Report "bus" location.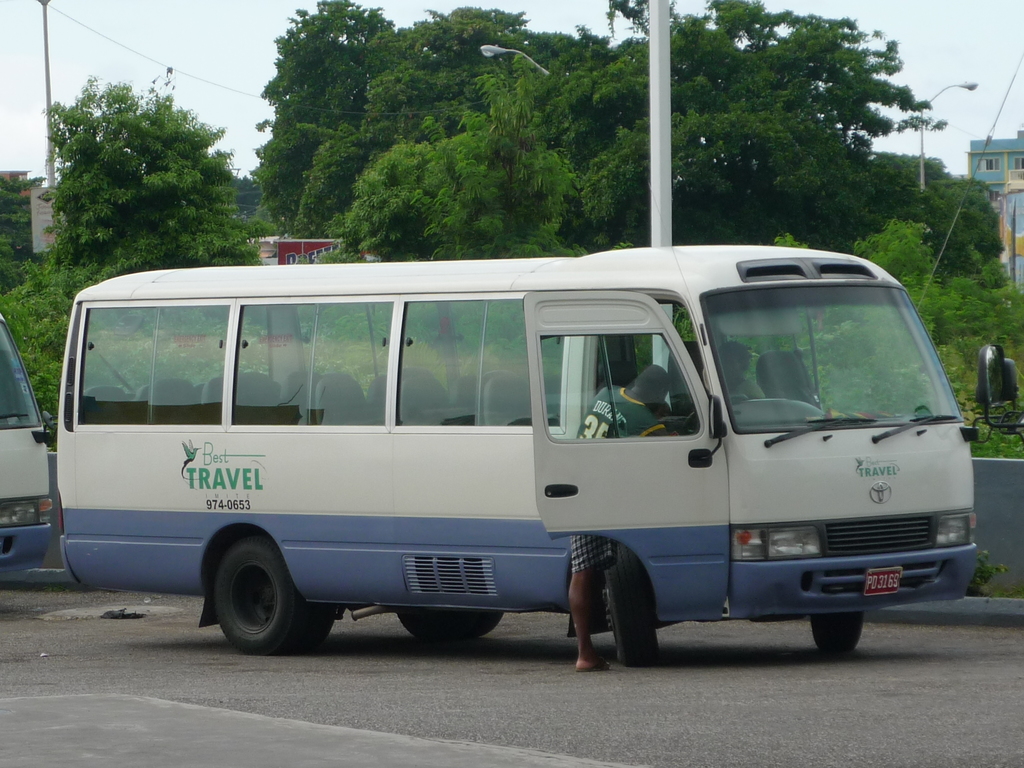
Report: [59,244,1023,669].
